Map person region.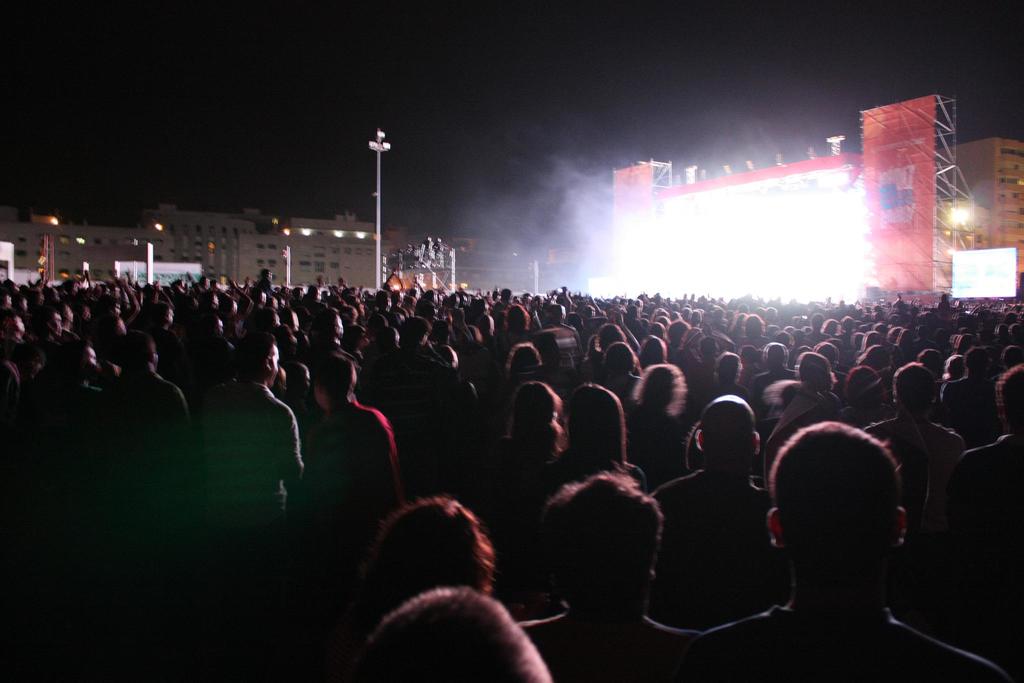
Mapped to select_region(106, 338, 201, 536).
